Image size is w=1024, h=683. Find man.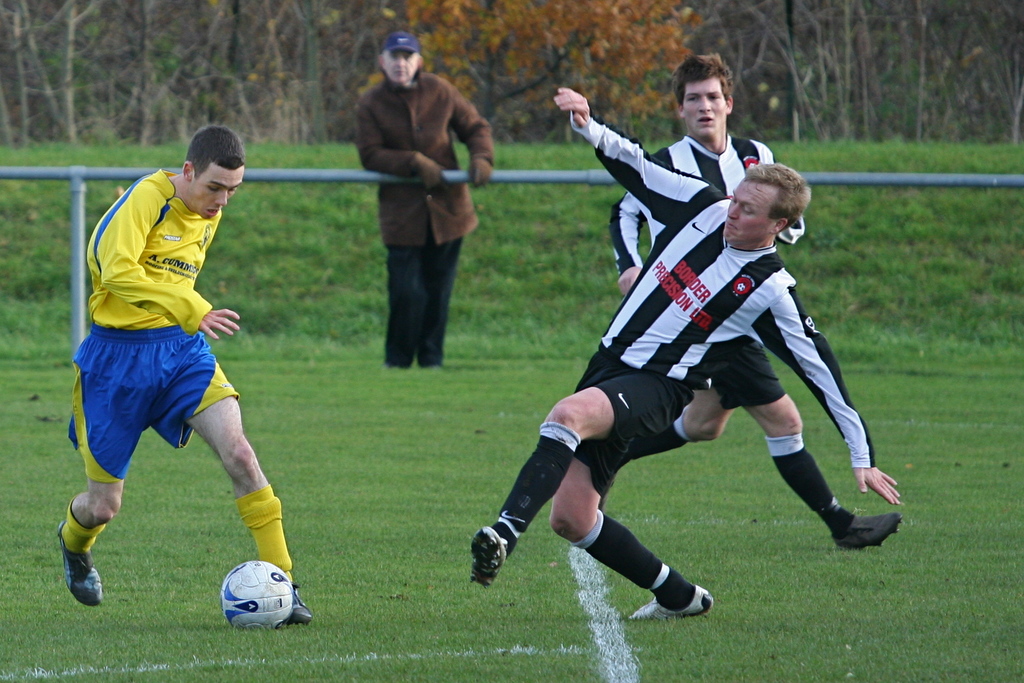
(x1=53, y1=123, x2=312, y2=625).
